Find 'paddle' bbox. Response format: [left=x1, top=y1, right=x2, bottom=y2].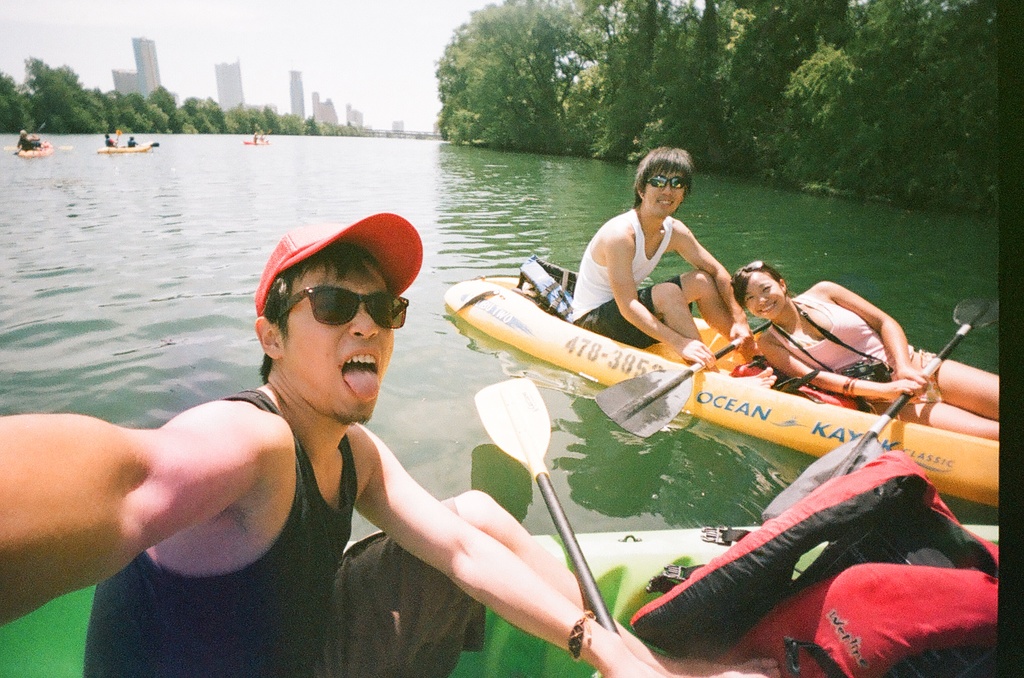
[left=598, top=317, right=774, bottom=436].
